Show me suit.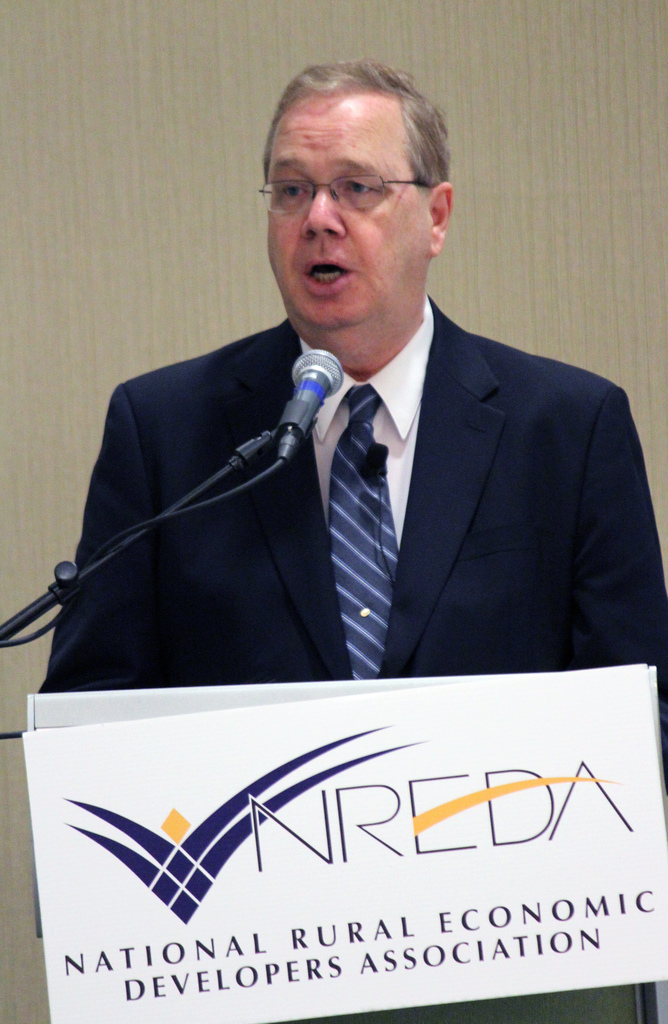
suit is here: x1=27, y1=324, x2=615, y2=705.
